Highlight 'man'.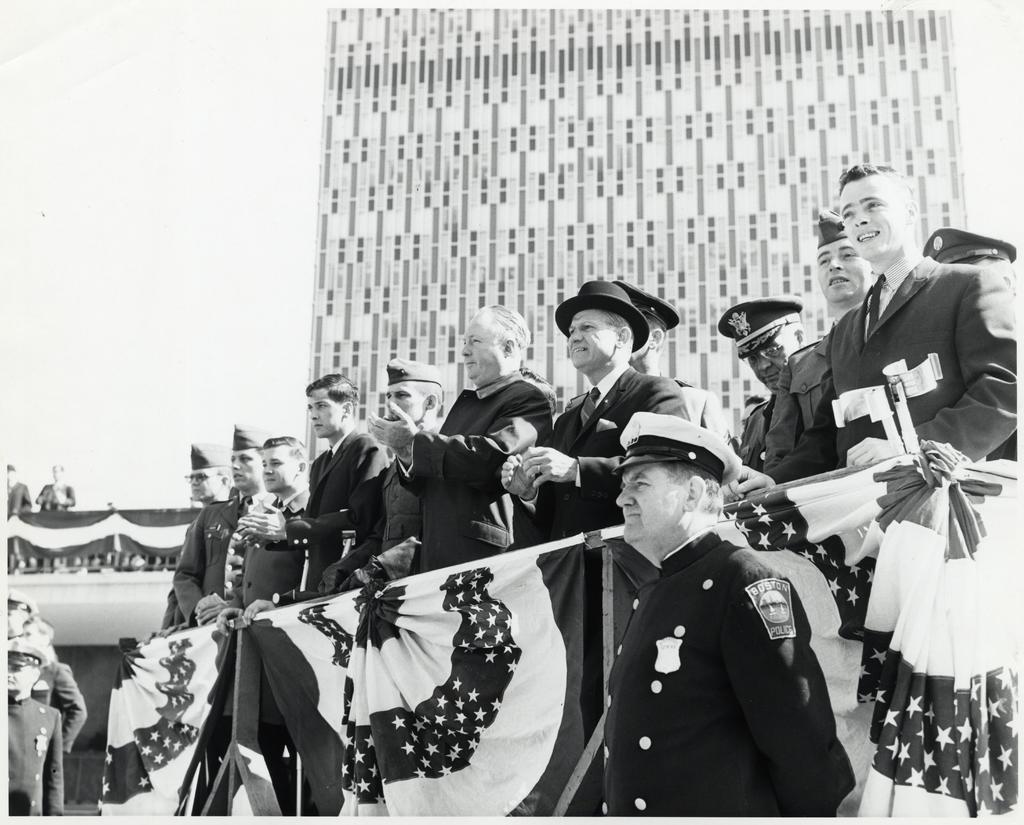
Highlighted region: [821,156,1023,456].
